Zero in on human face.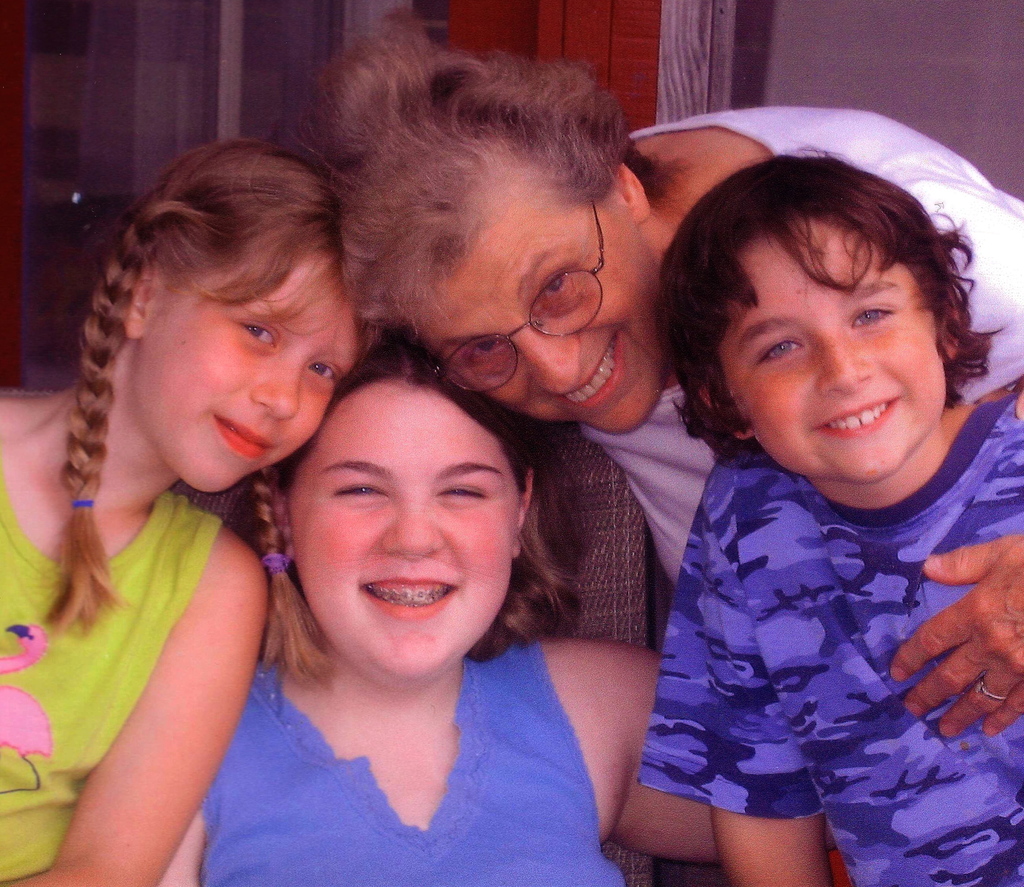
Zeroed in: x1=418, y1=180, x2=657, y2=435.
